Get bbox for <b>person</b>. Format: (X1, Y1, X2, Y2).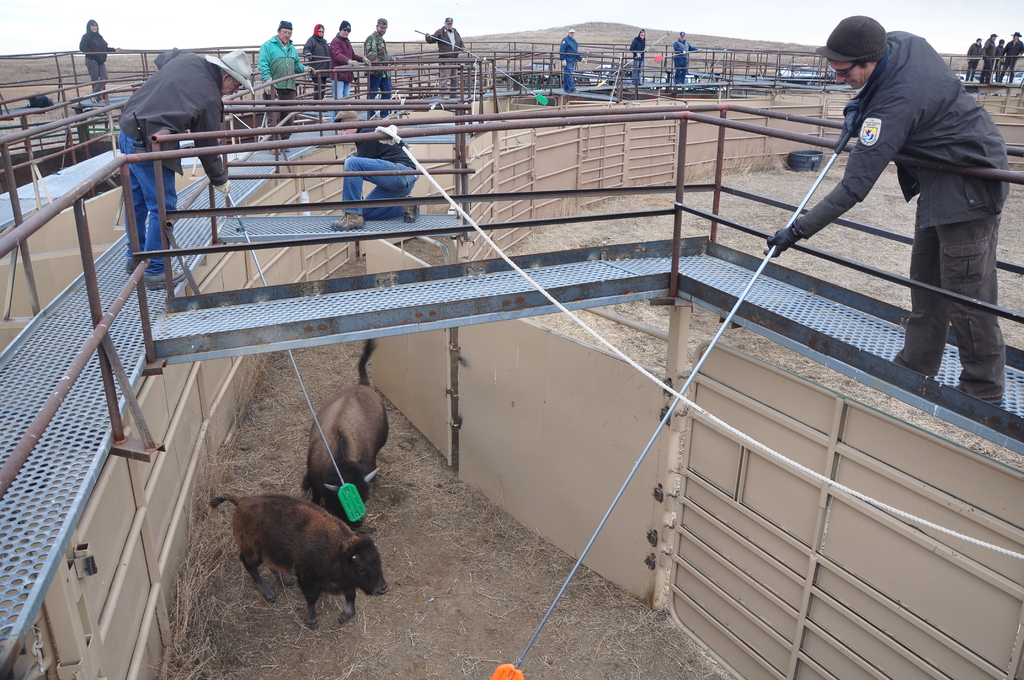
(1004, 31, 1021, 81).
